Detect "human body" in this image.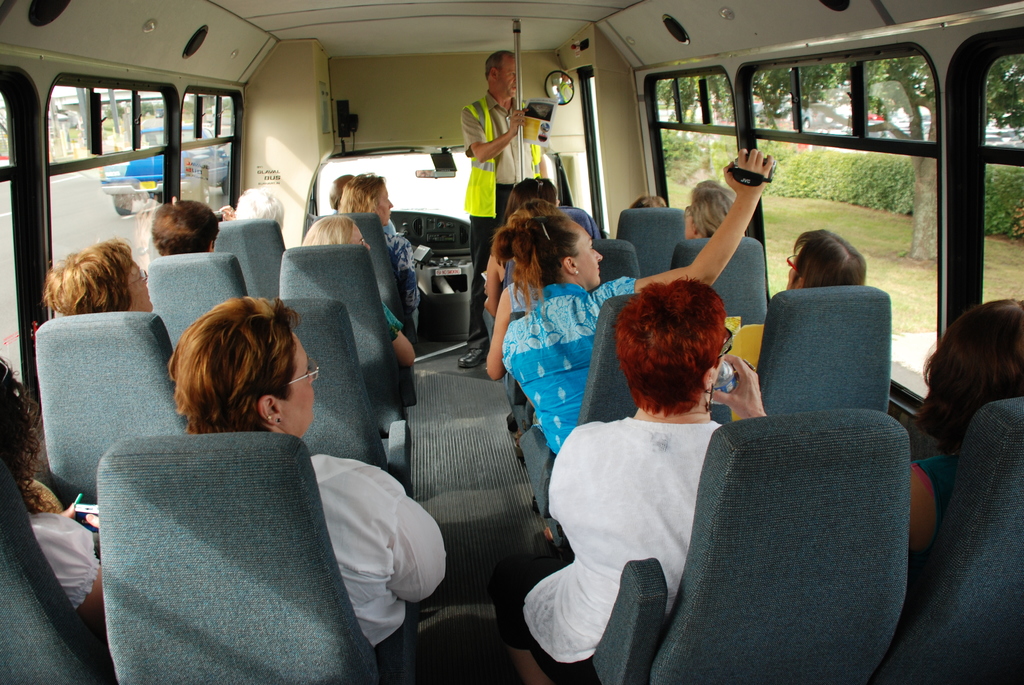
Detection: bbox=[24, 227, 157, 333].
